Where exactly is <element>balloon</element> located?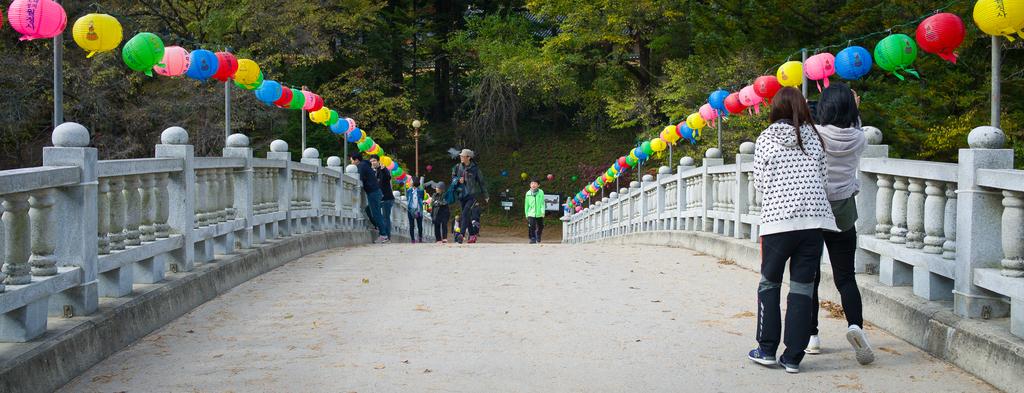
Its bounding box is box(776, 60, 804, 88).
